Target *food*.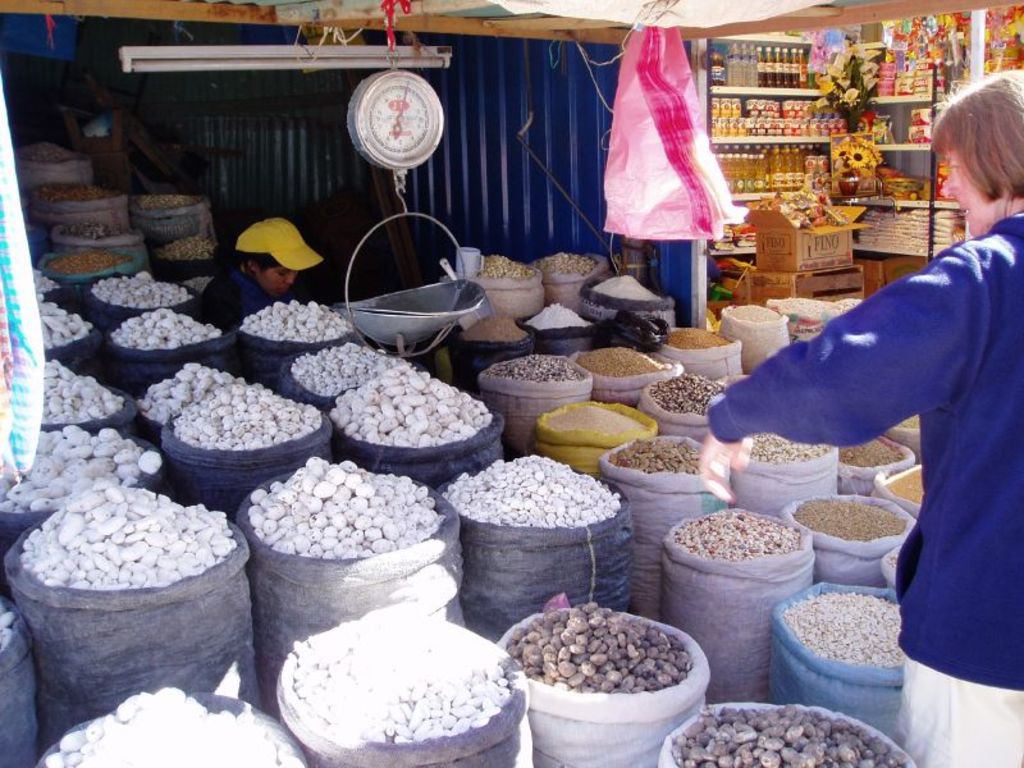
Target region: 251/457/436/557.
